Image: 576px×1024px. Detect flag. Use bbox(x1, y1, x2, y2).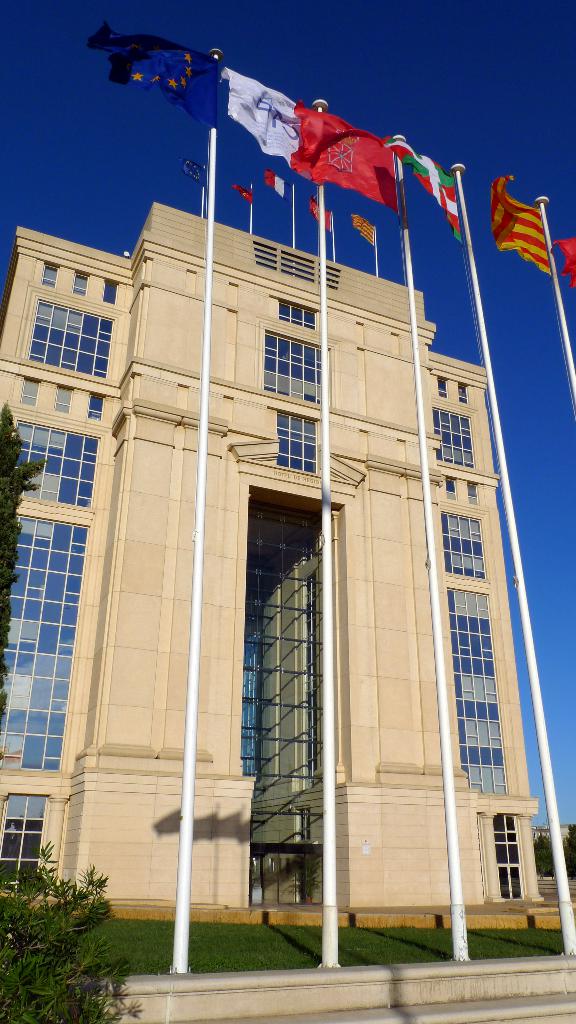
bbox(221, 67, 319, 188).
